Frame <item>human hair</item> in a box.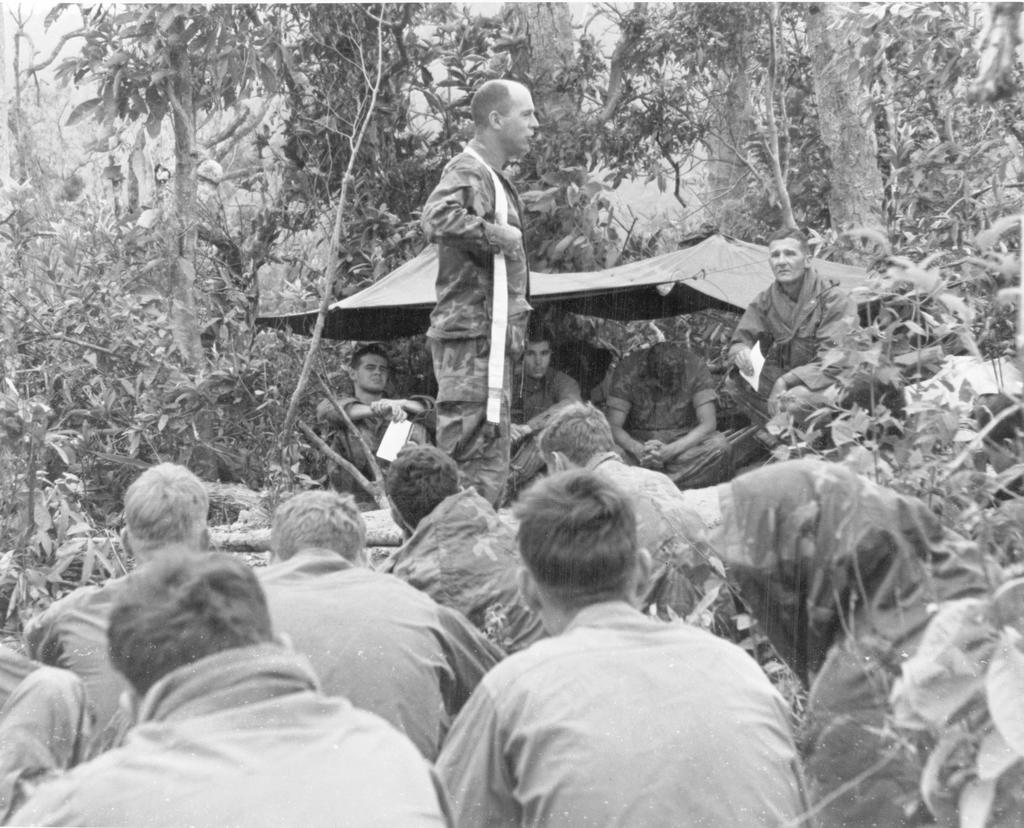
(left=514, top=468, right=641, bottom=600).
